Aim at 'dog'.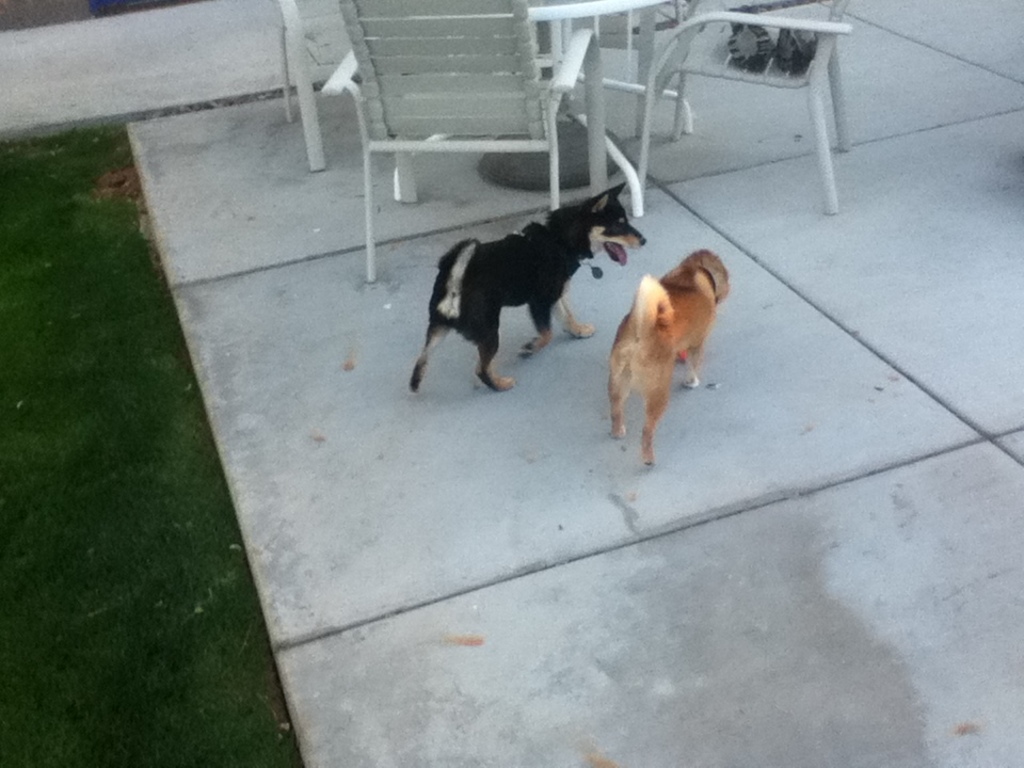
Aimed at (left=409, top=176, right=652, bottom=400).
